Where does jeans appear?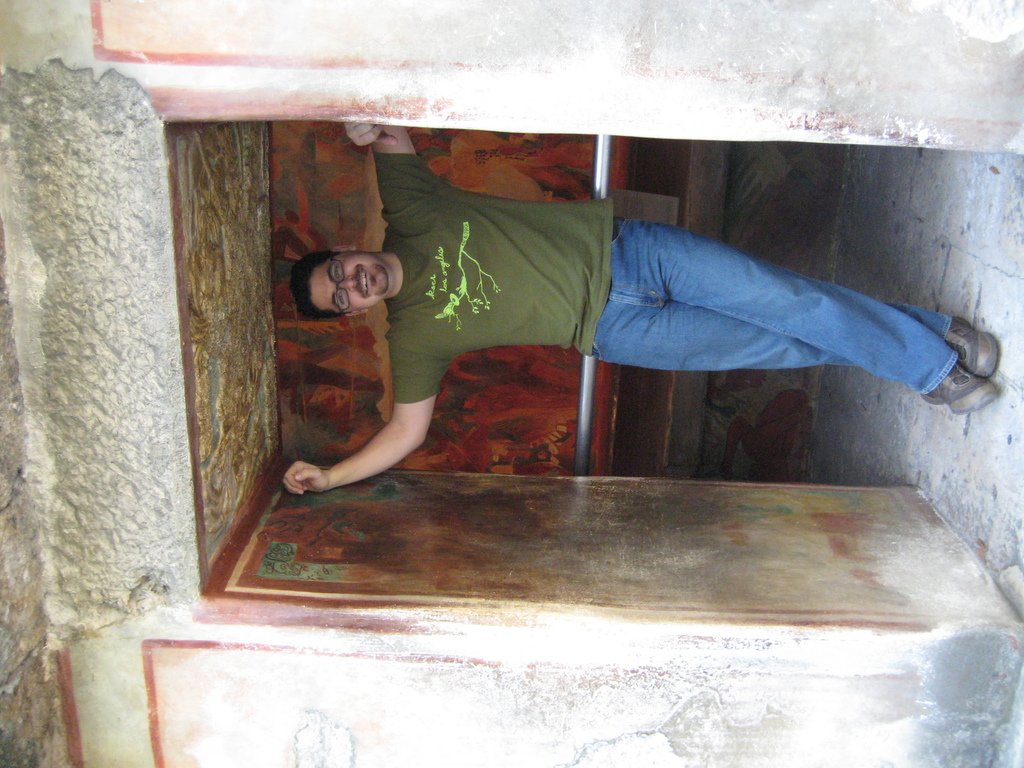
Appears at bbox=(588, 207, 996, 411).
